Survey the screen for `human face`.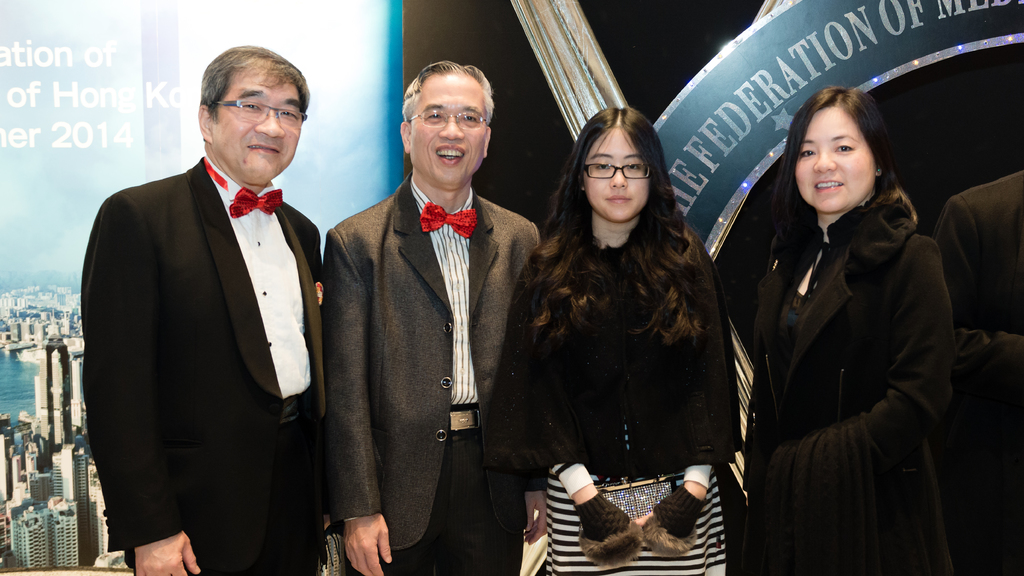
Survey found: box(216, 71, 307, 185).
